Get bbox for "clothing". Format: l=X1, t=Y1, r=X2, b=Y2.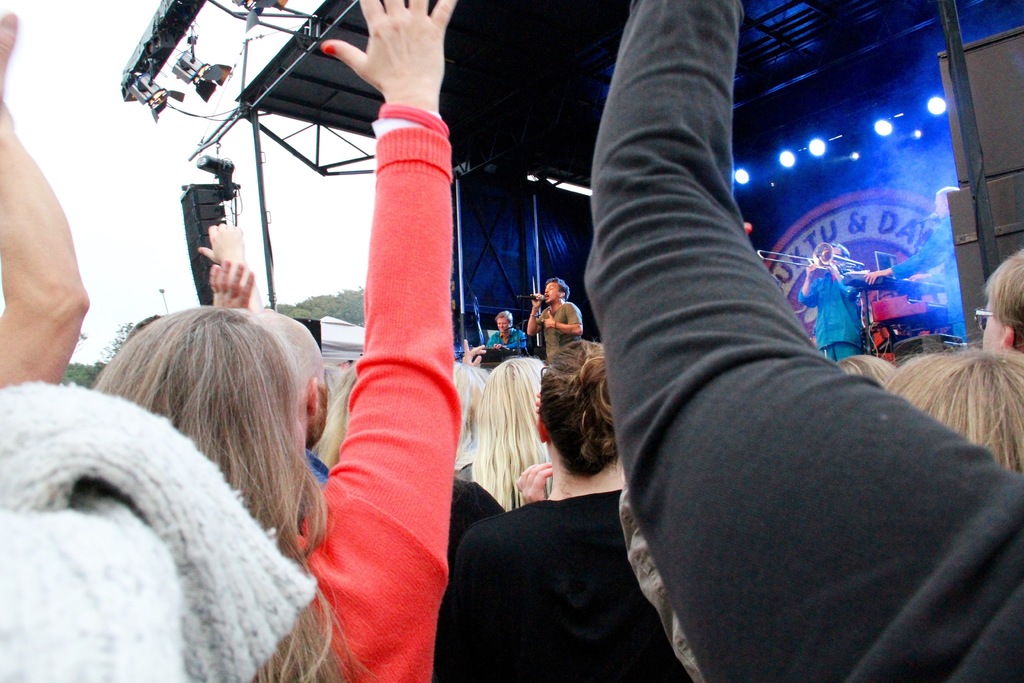
l=890, t=204, r=956, b=327.
